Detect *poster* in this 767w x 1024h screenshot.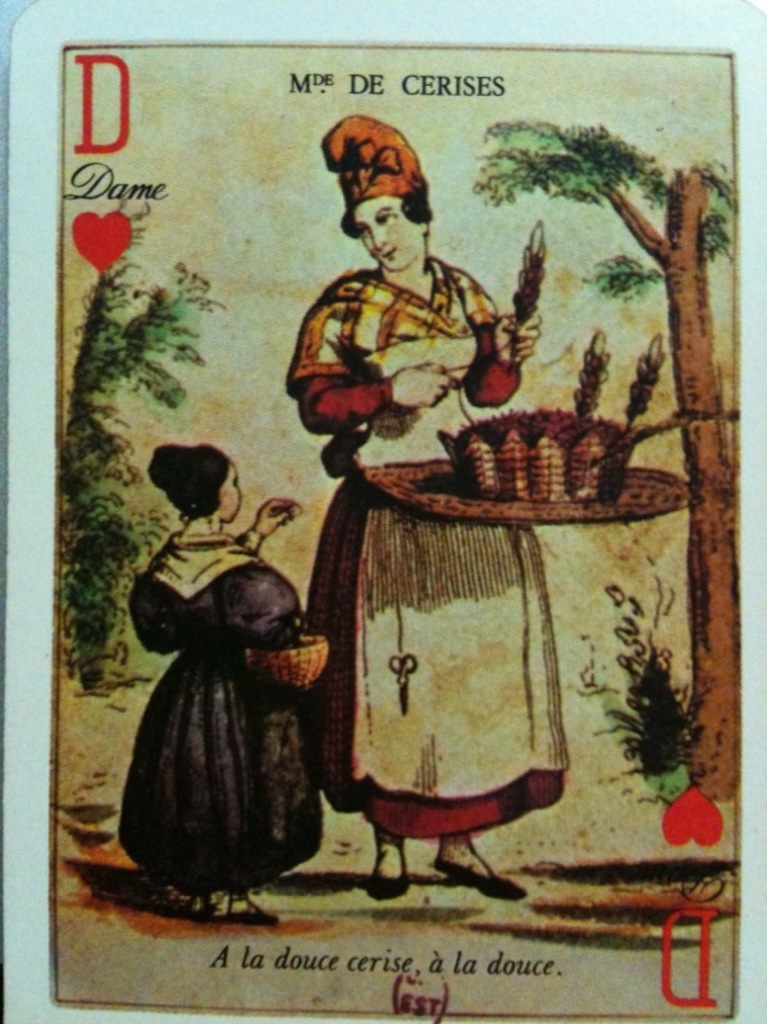
Detection: 47/47/747/1020.
